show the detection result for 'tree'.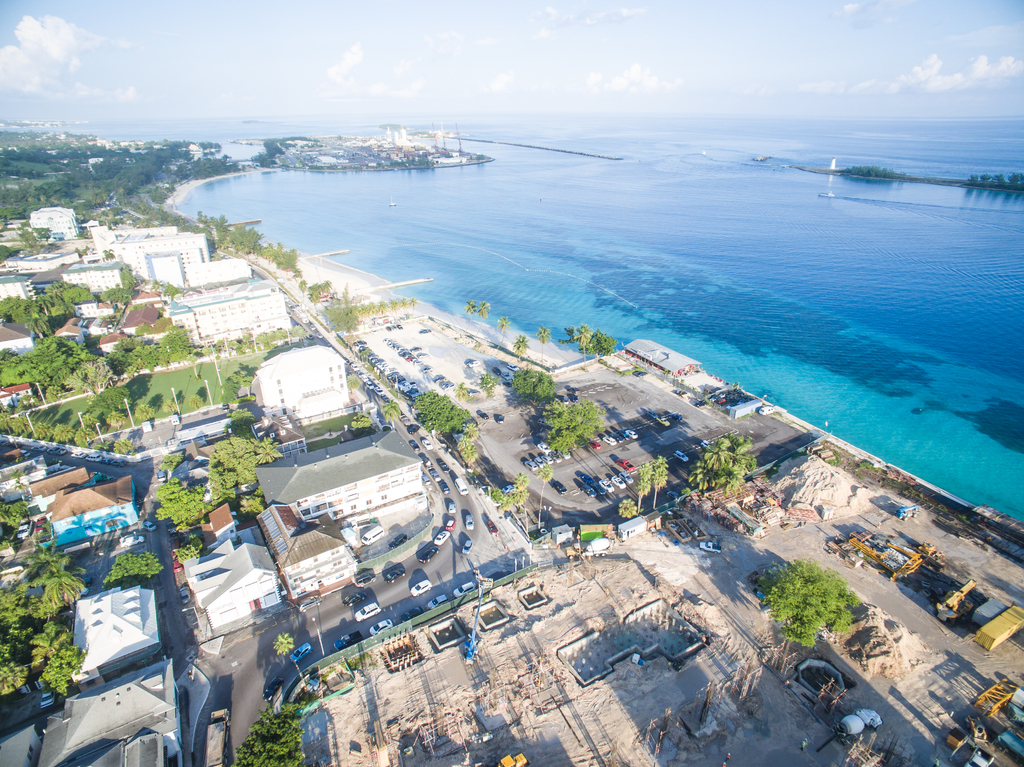
bbox=[220, 709, 308, 766].
